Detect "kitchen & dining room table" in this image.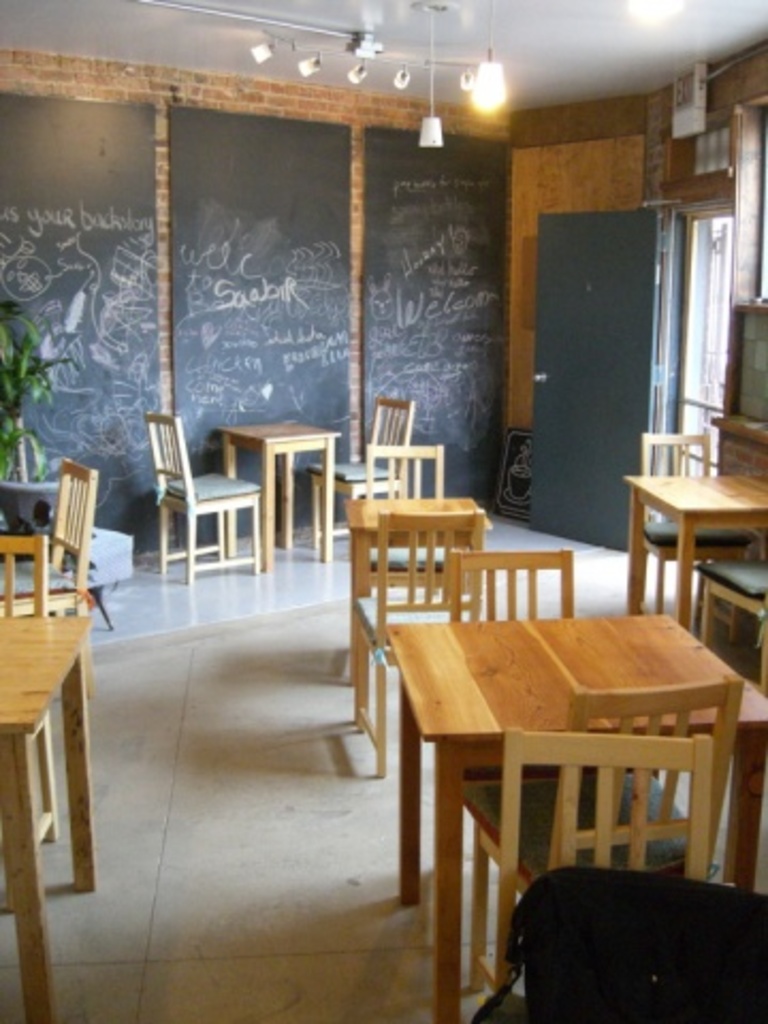
Detection: locate(350, 582, 762, 979).
